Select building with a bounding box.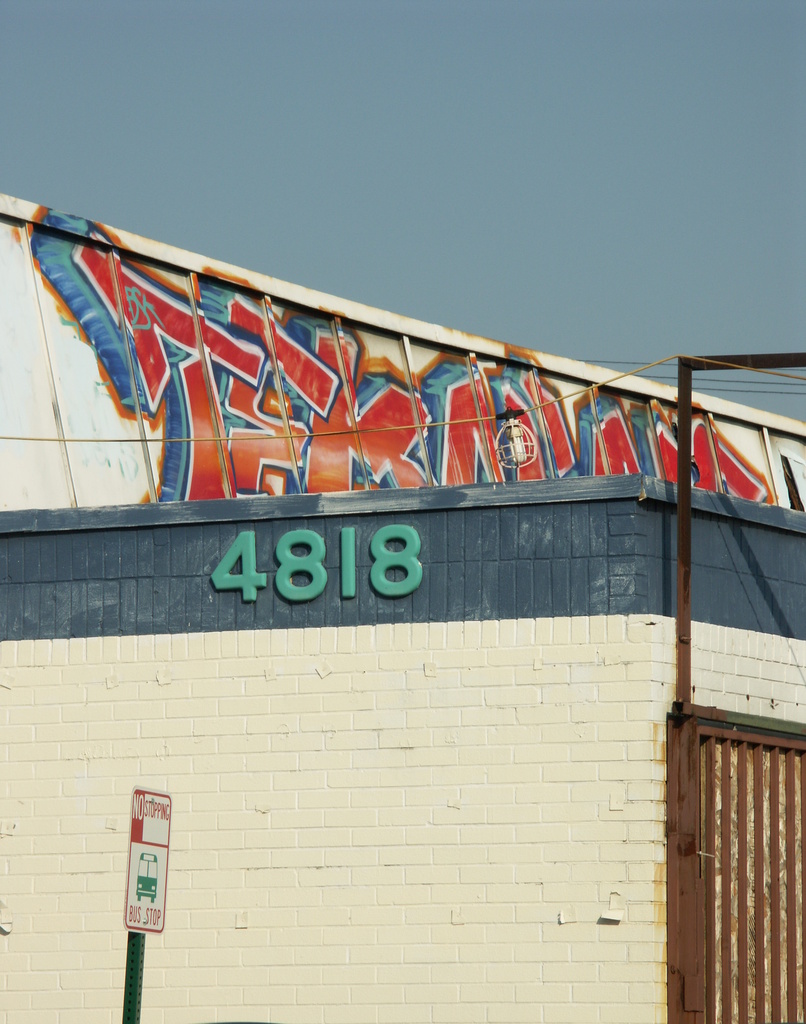
0/188/805/1023.
